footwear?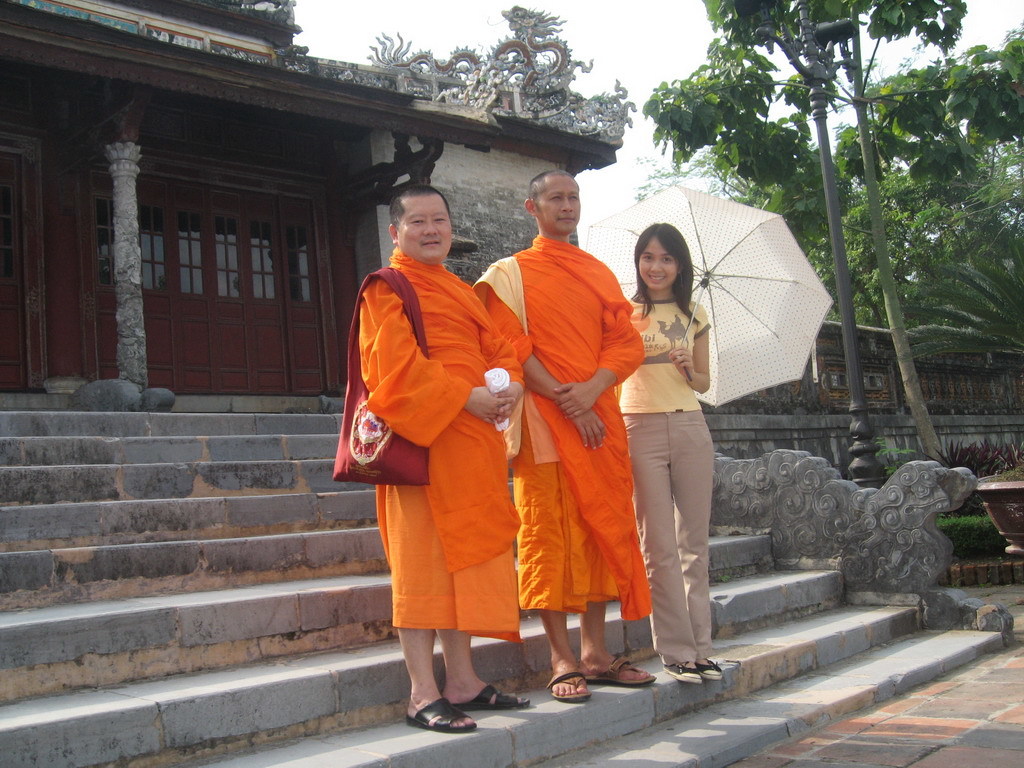
bbox=(662, 666, 700, 684)
